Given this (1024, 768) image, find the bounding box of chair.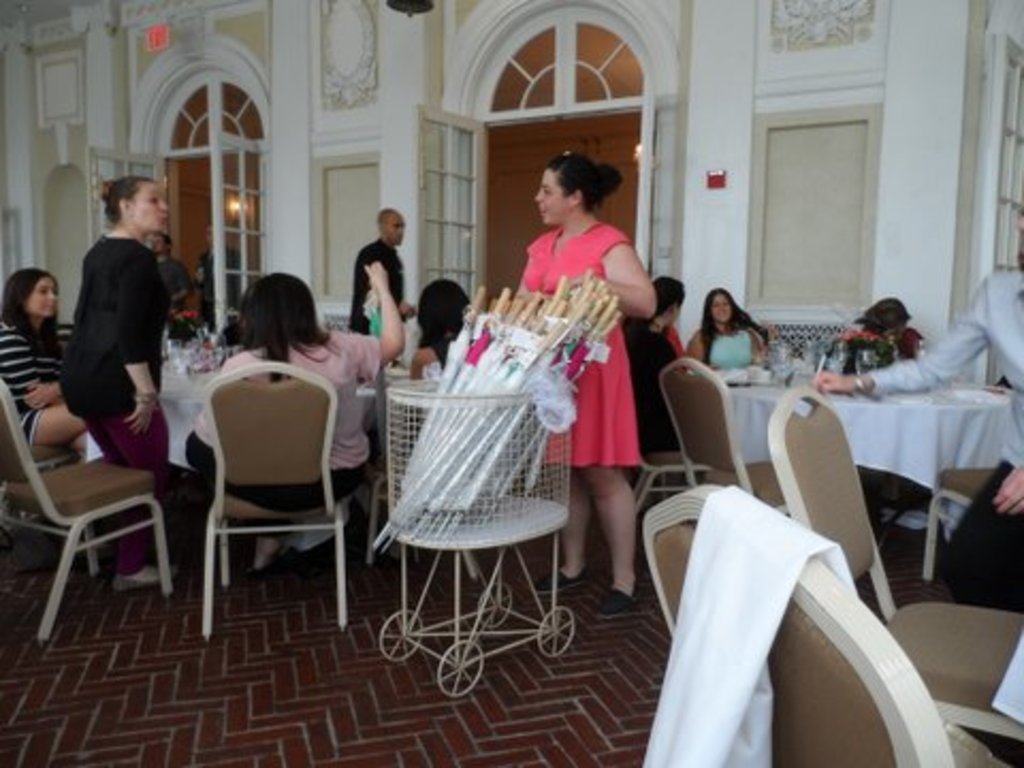
bbox(764, 384, 1022, 755).
